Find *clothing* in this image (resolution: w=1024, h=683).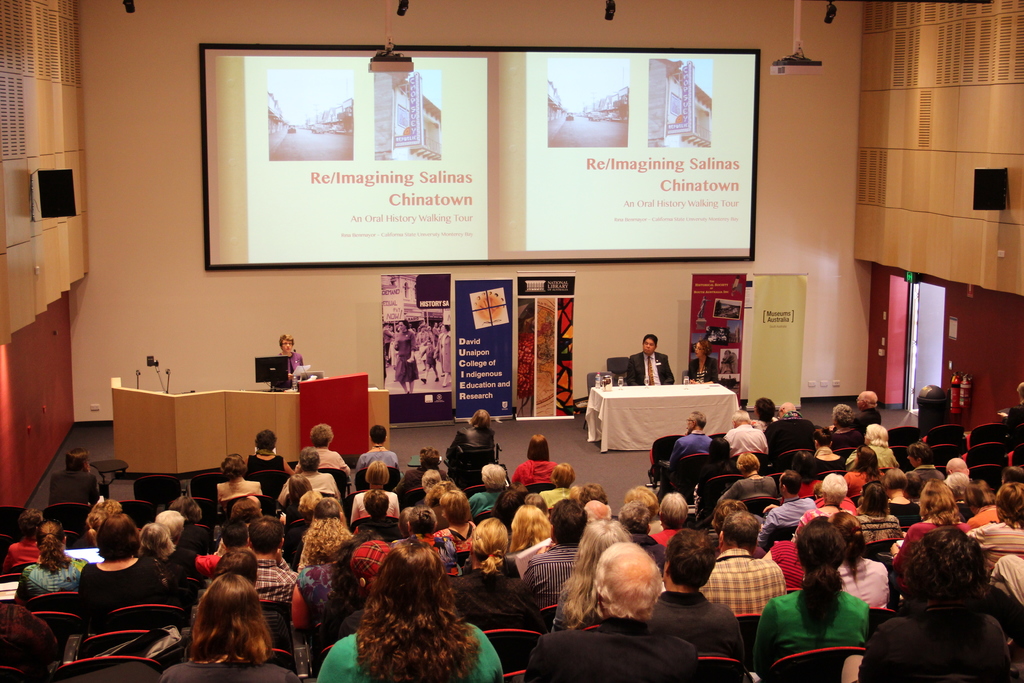
(left=465, top=488, right=505, bottom=519).
